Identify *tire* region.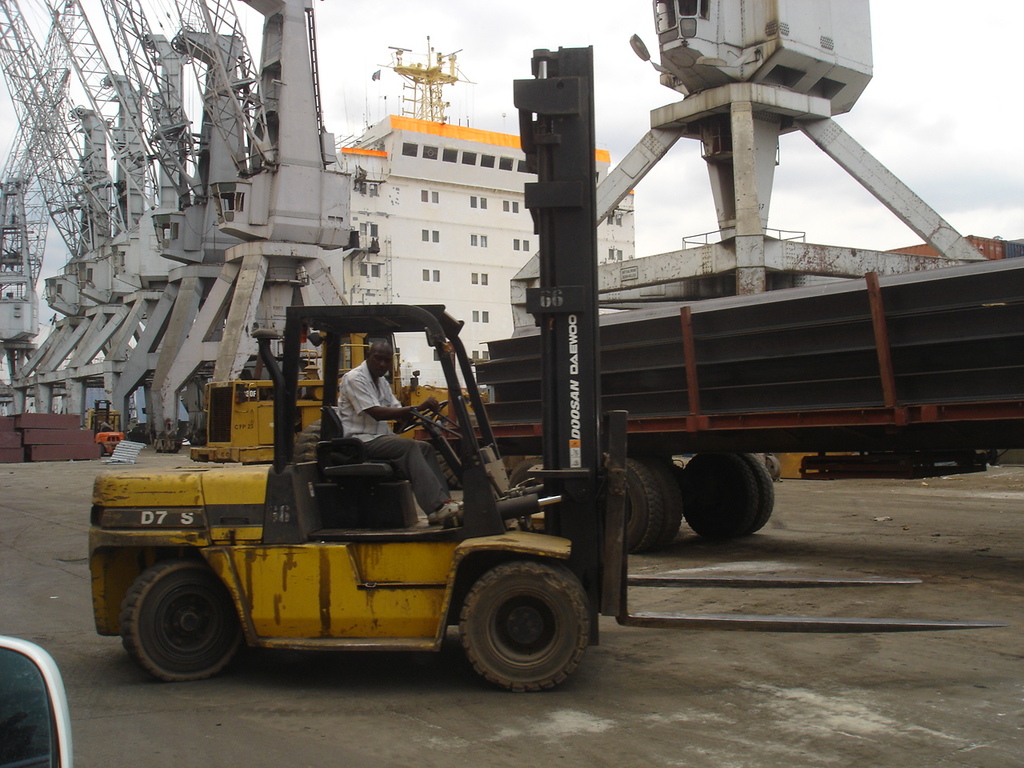
Region: 294/418/322/460.
